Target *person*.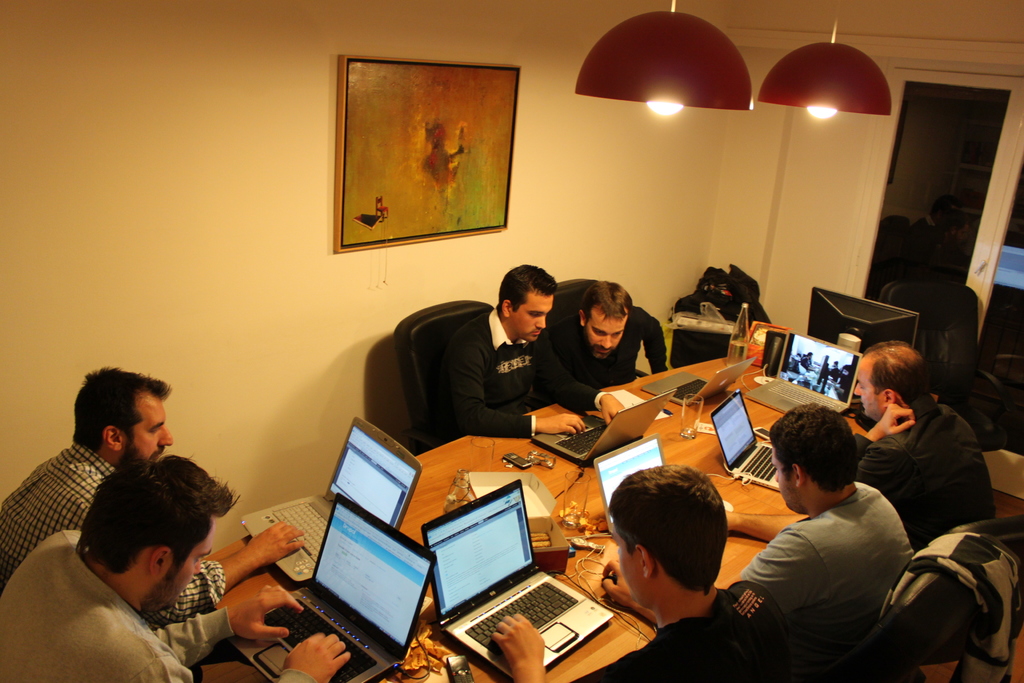
Target region: [x1=555, y1=278, x2=668, y2=384].
